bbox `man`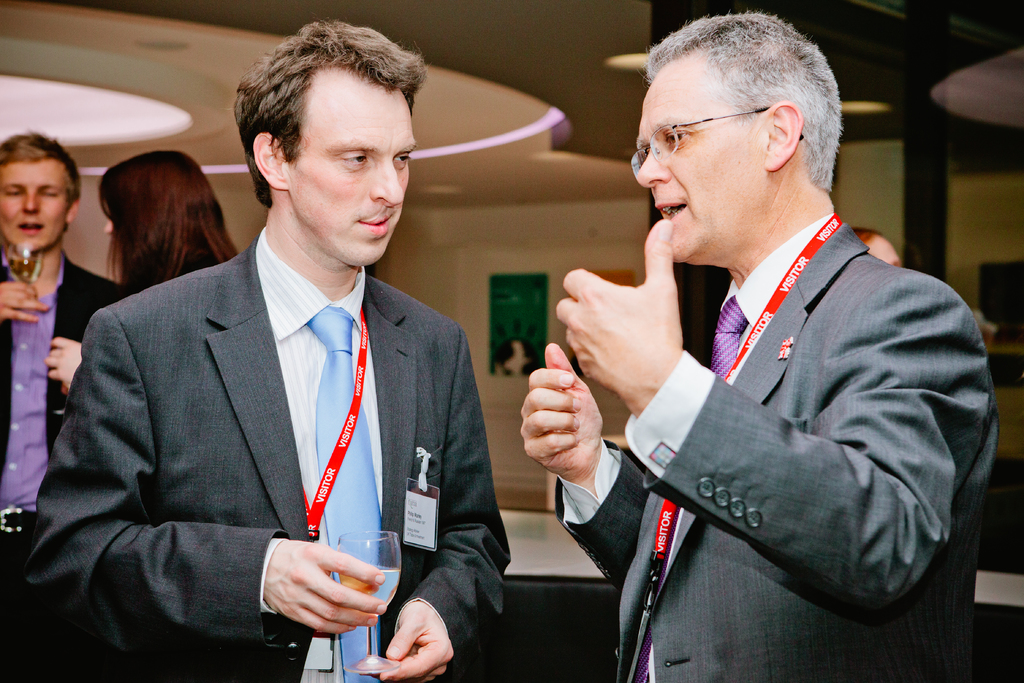
pyautogui.locateOnScreen(519, 10, 1001, 682)
